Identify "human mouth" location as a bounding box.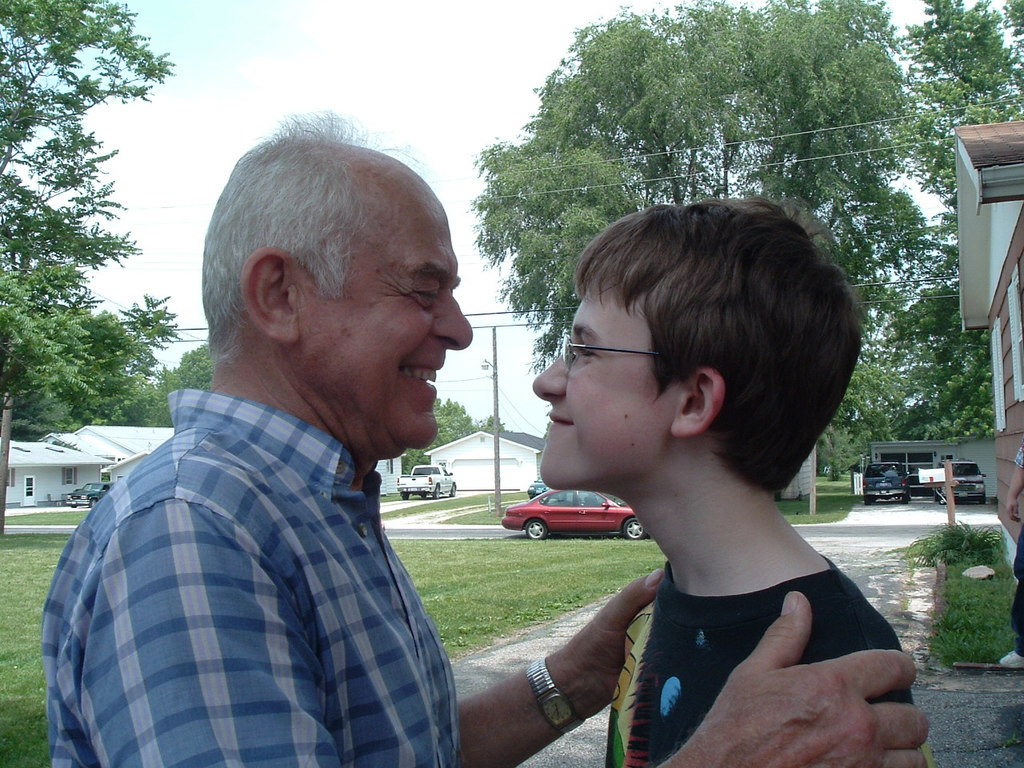
403/363/440/390.
